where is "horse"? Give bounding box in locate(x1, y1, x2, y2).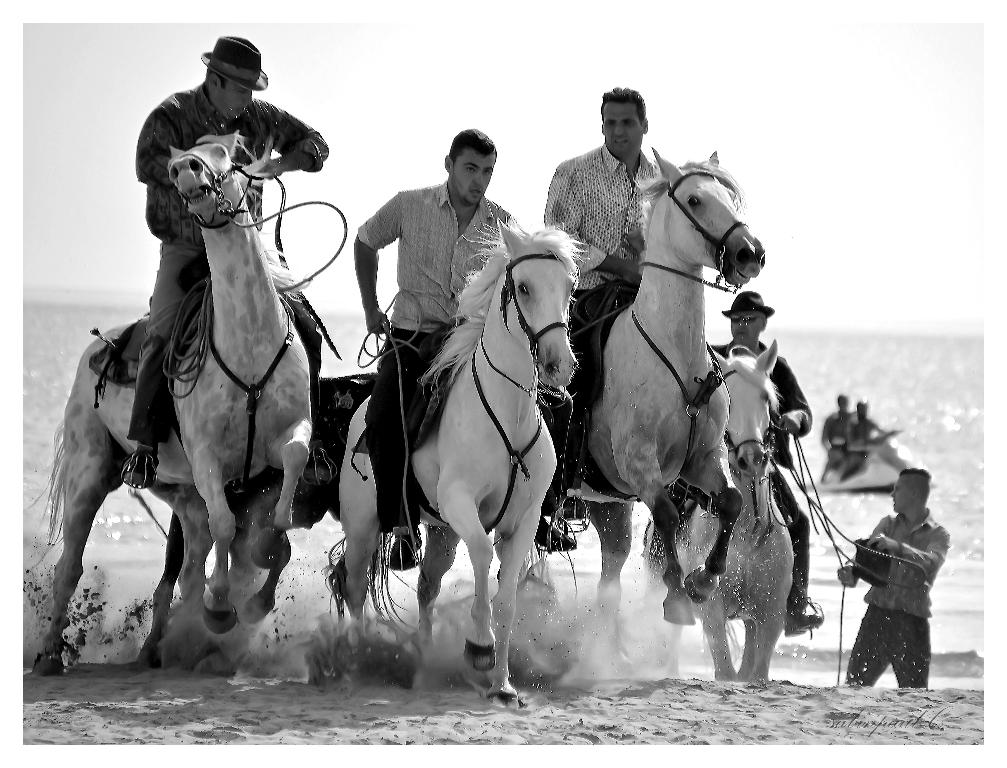
locate(320, 216, 587, 709).
